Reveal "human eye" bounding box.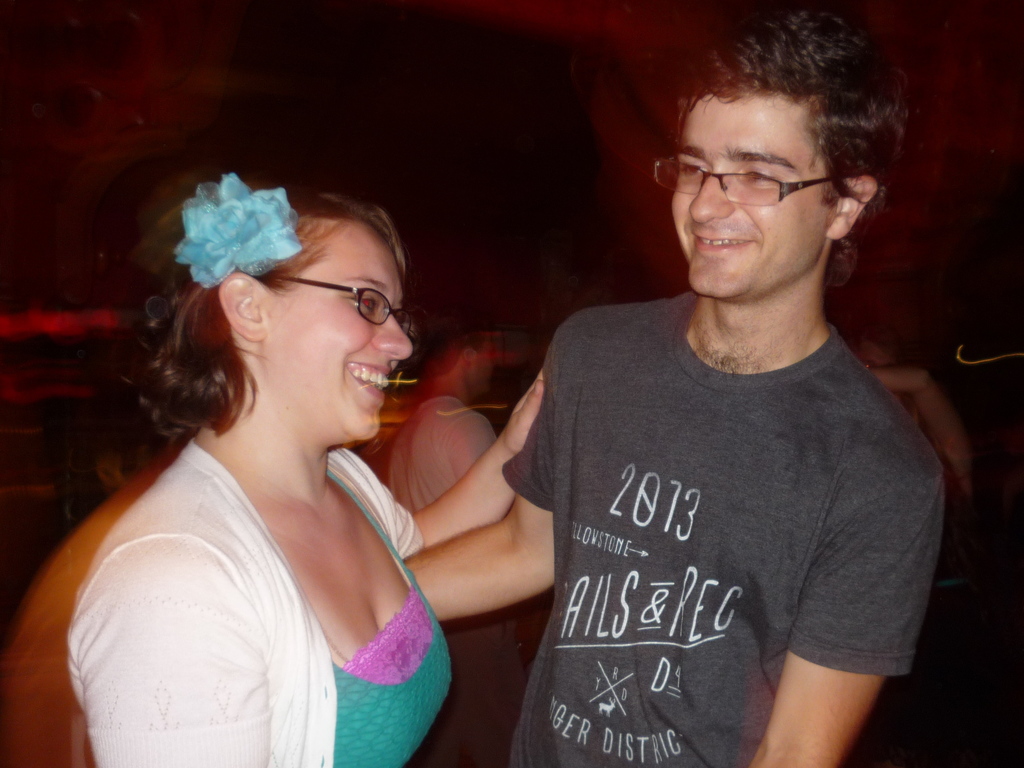
Revealed: detection(737, 162, 785, 189).
